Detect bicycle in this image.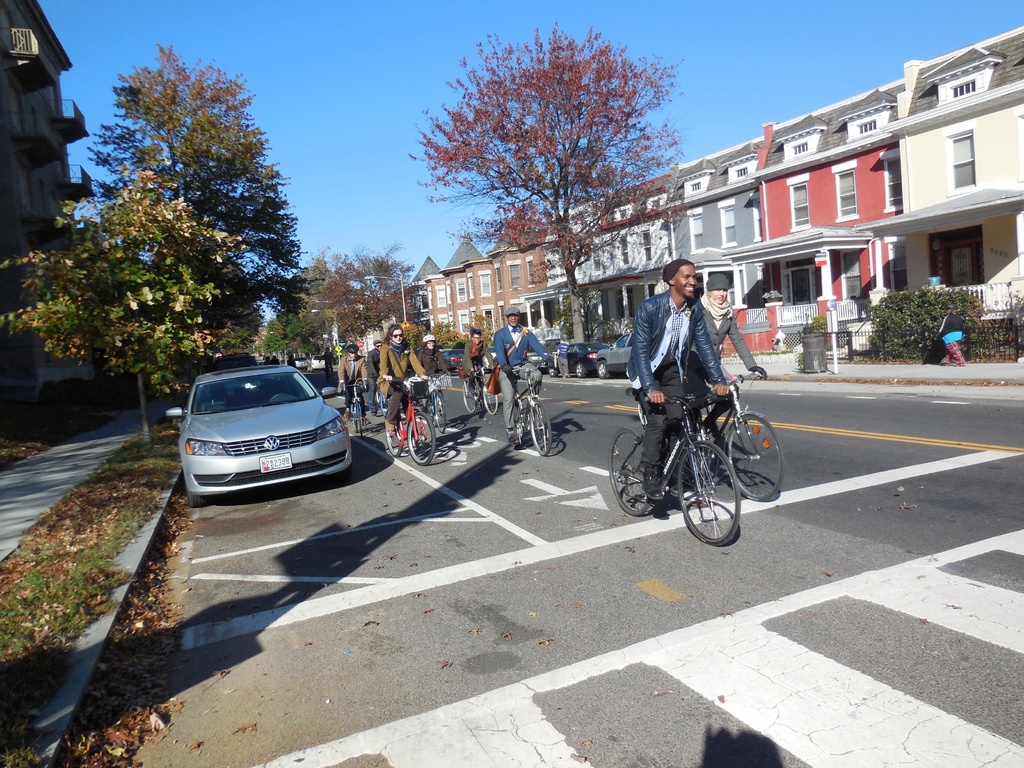
Detection: x1=378 y1=364 x2=446 y2=474.
